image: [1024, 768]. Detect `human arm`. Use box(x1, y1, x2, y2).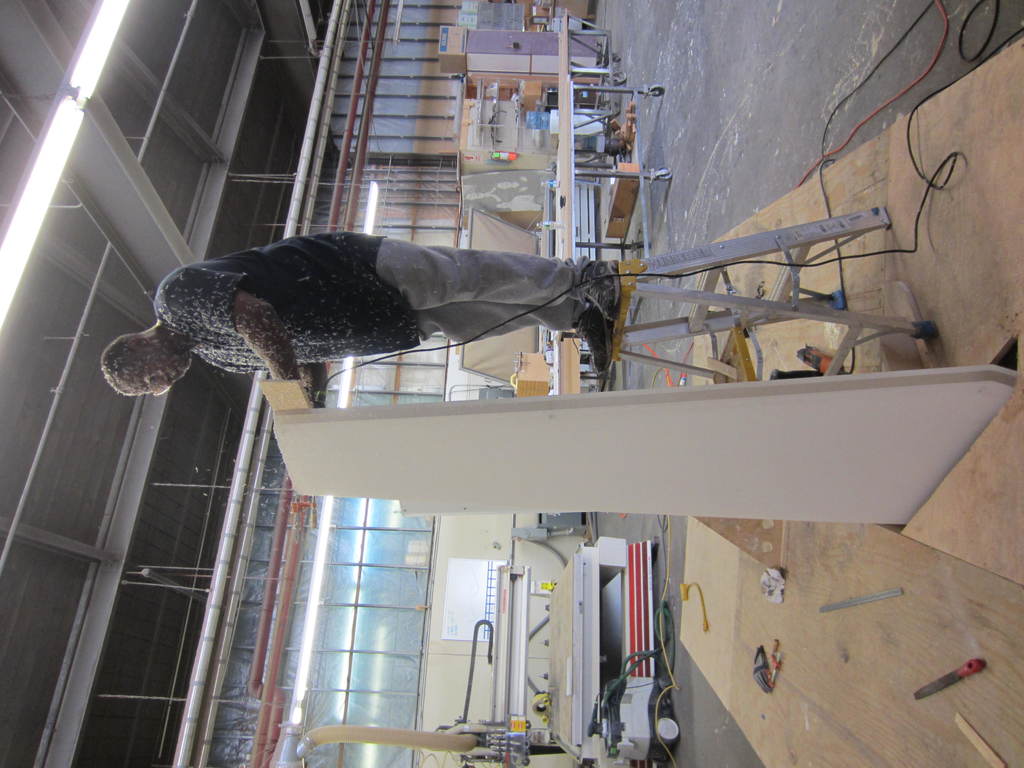
box(163, 273, 294, 383).
